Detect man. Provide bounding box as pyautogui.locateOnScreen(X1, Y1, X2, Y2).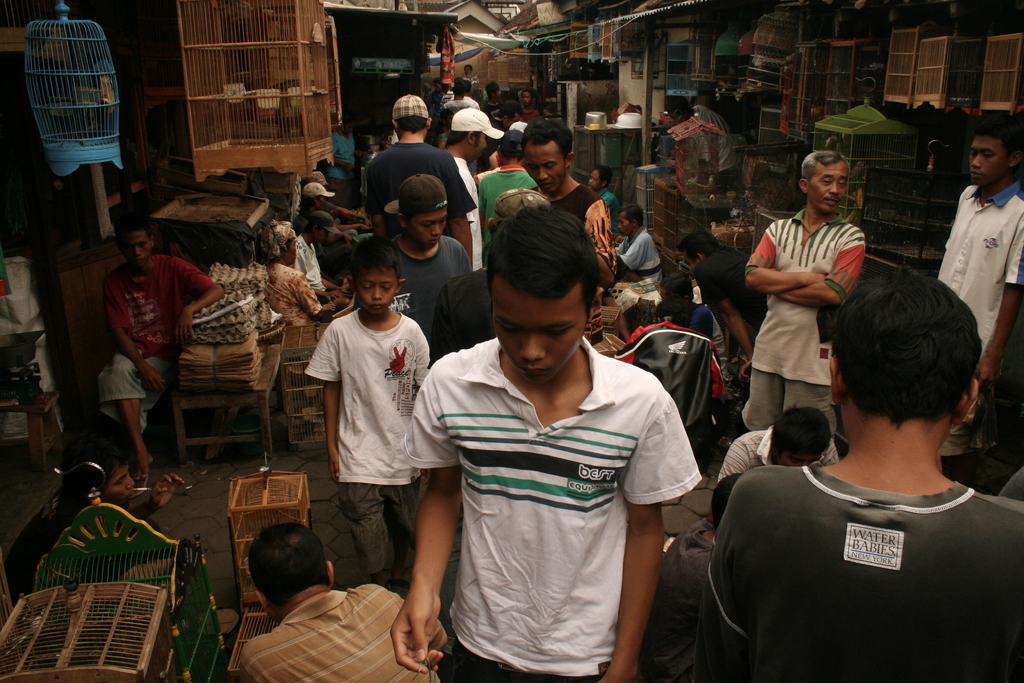
pyautogui.locateOnScreen(231, 522, 463, 682).
